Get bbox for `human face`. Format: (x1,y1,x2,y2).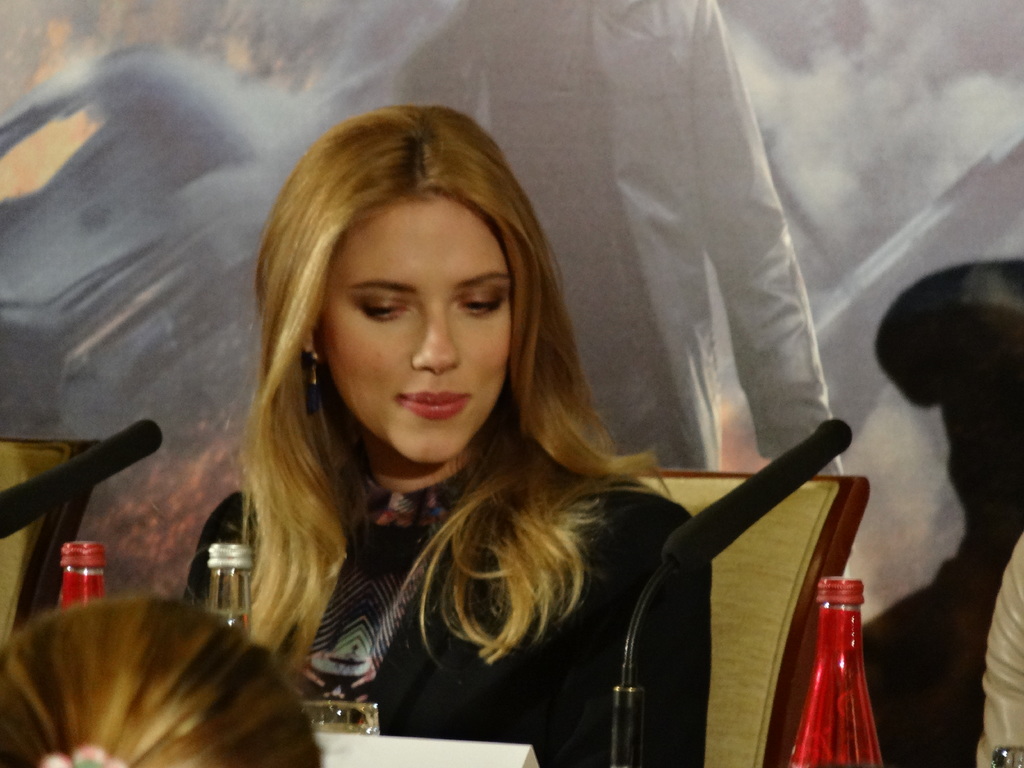
(320,196,514,470).
